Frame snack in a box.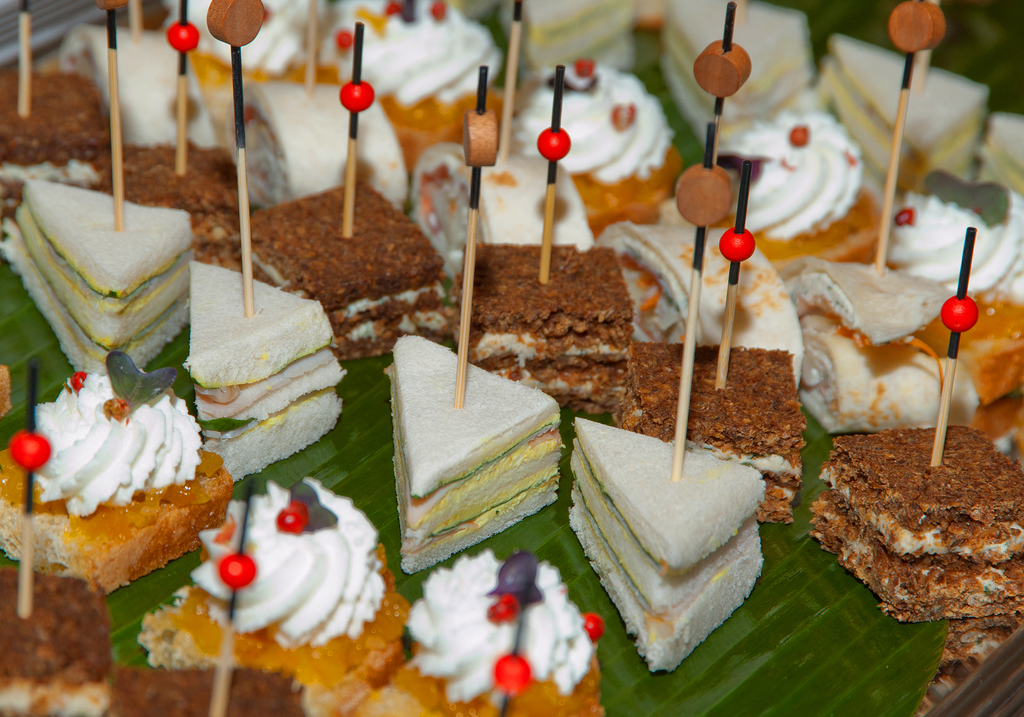
pyautogui.locateOnScreen(305, 1, 522, 134).
